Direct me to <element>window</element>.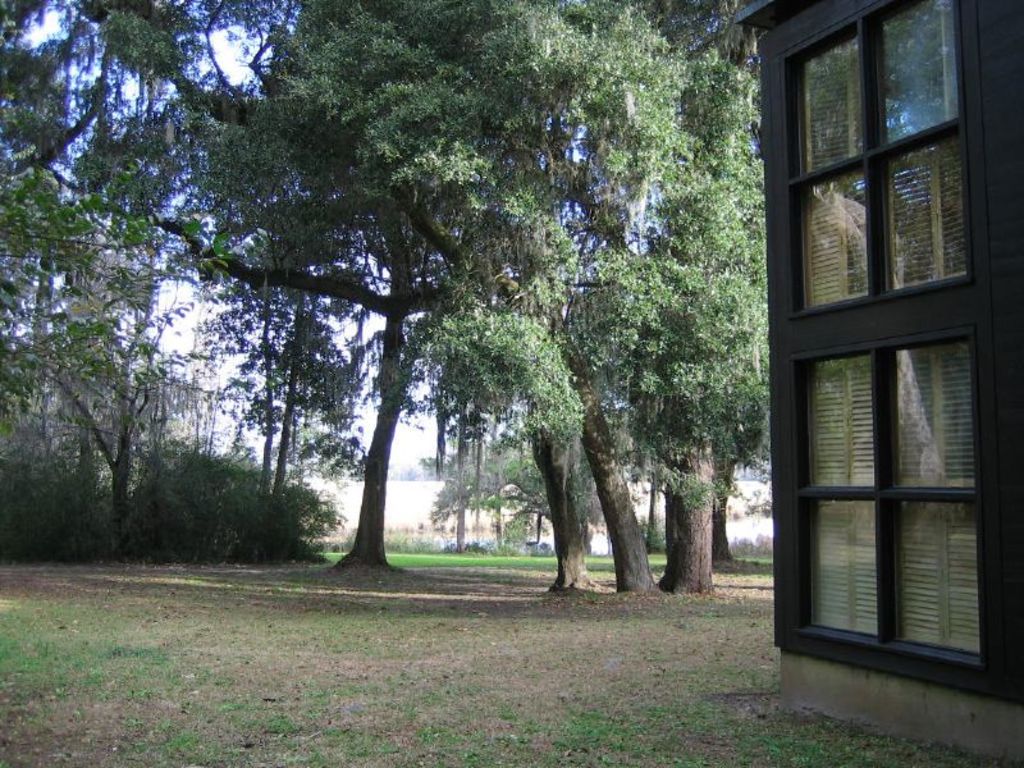
Direction: Rect(878, 134, 969, 294).
